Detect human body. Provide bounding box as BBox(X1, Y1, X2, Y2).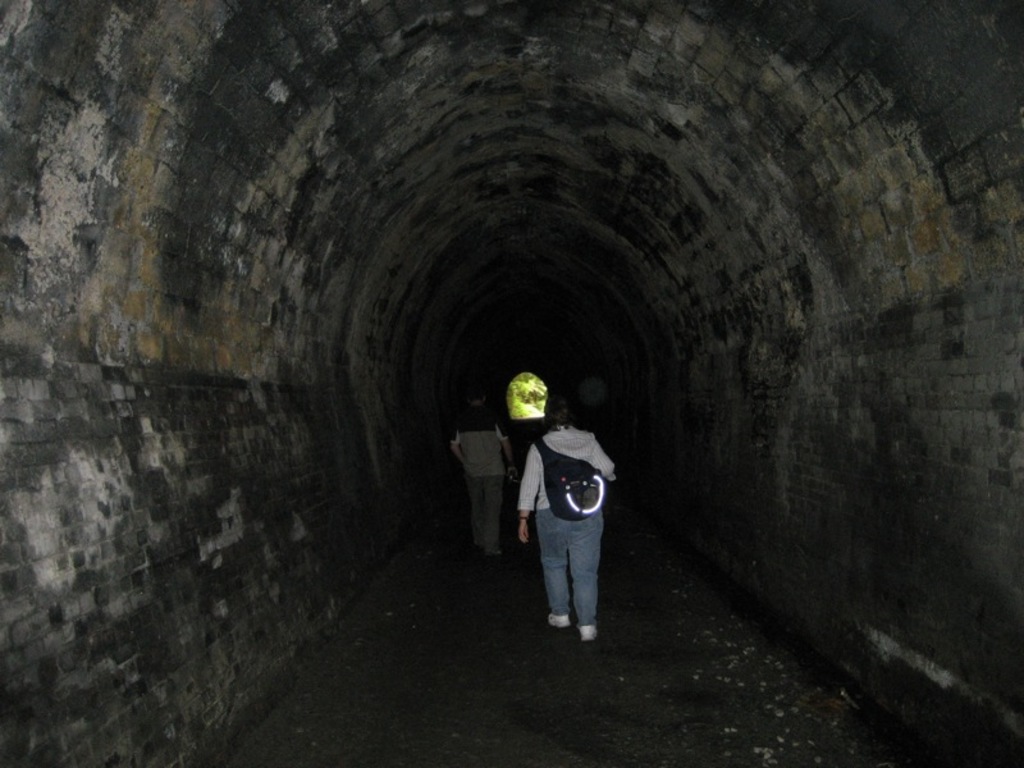
BBox(445, 383, 509, 562).
